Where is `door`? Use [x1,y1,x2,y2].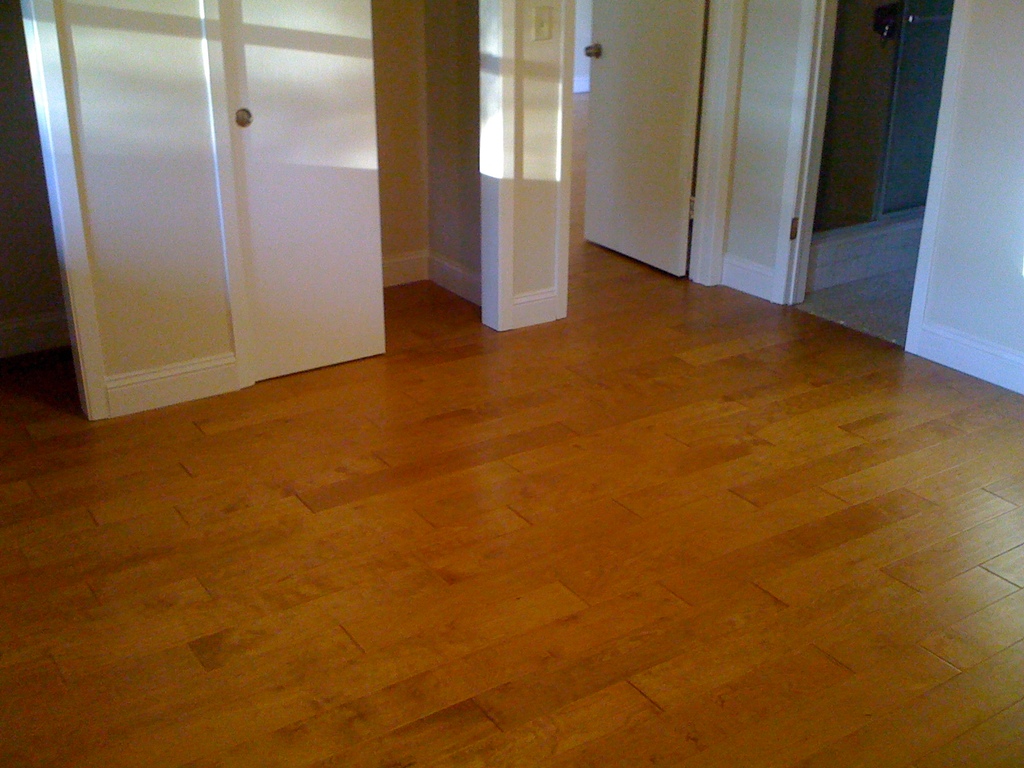
[583,0,706,280].
